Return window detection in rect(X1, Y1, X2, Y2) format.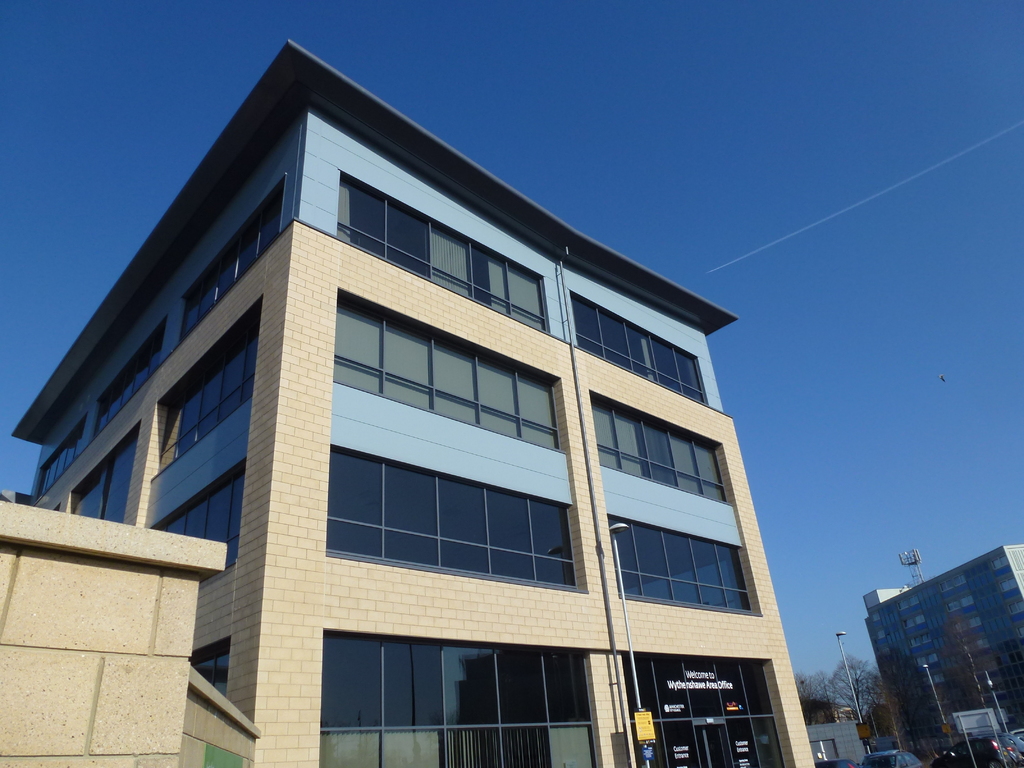
rect(977, 678, 1000, 698).
